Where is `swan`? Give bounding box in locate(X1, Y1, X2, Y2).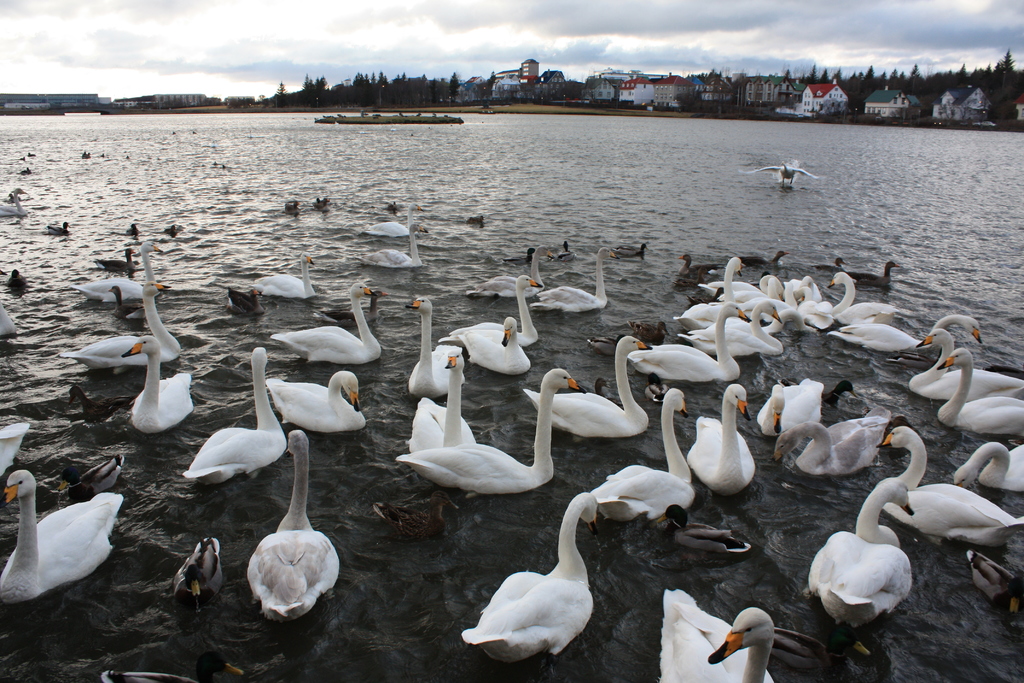
locate(655, 591, 778, 682).
